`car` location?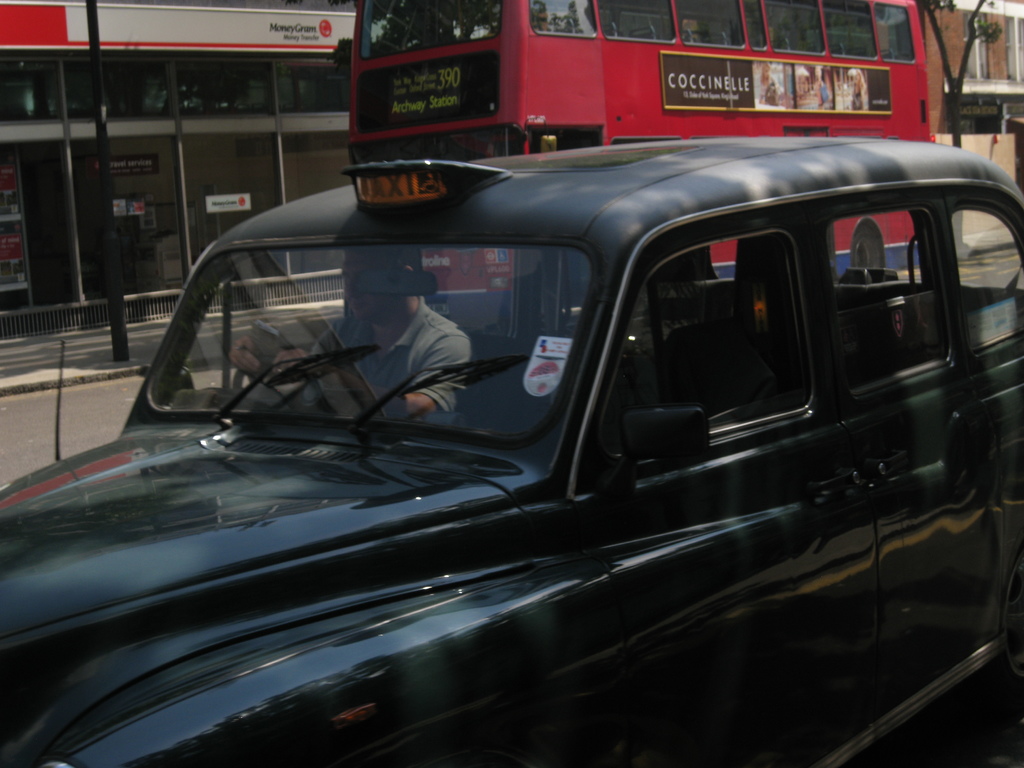
BBox(29, 108, 1007, 764)
